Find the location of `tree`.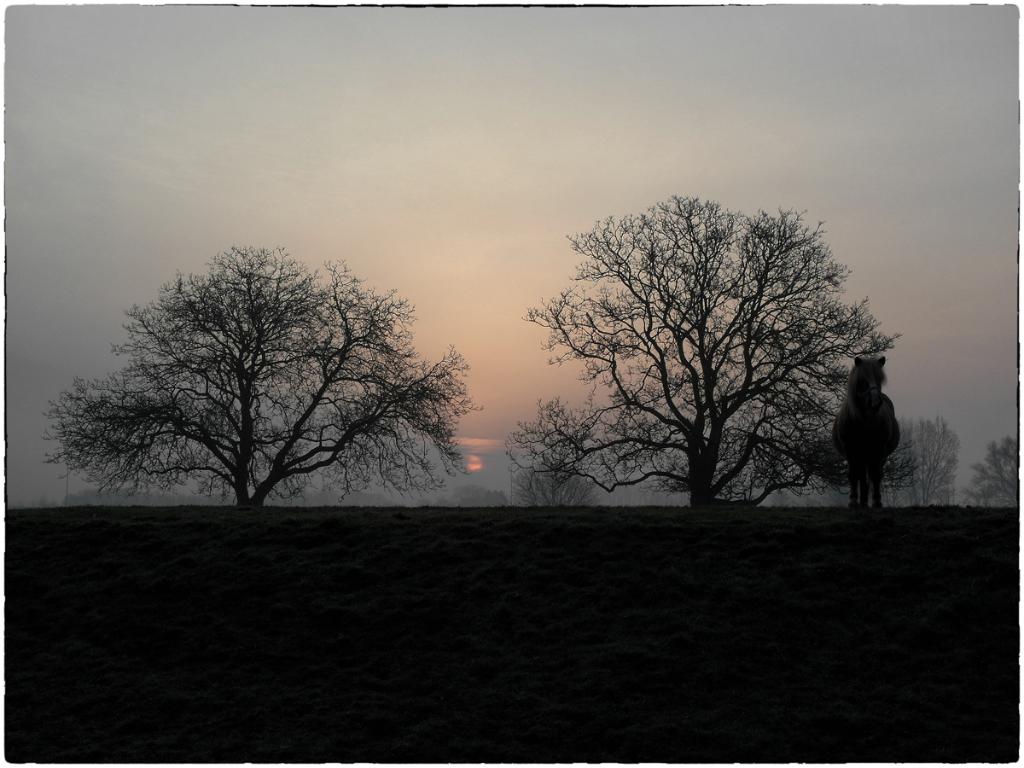
Location: 959:433:1022:515.
